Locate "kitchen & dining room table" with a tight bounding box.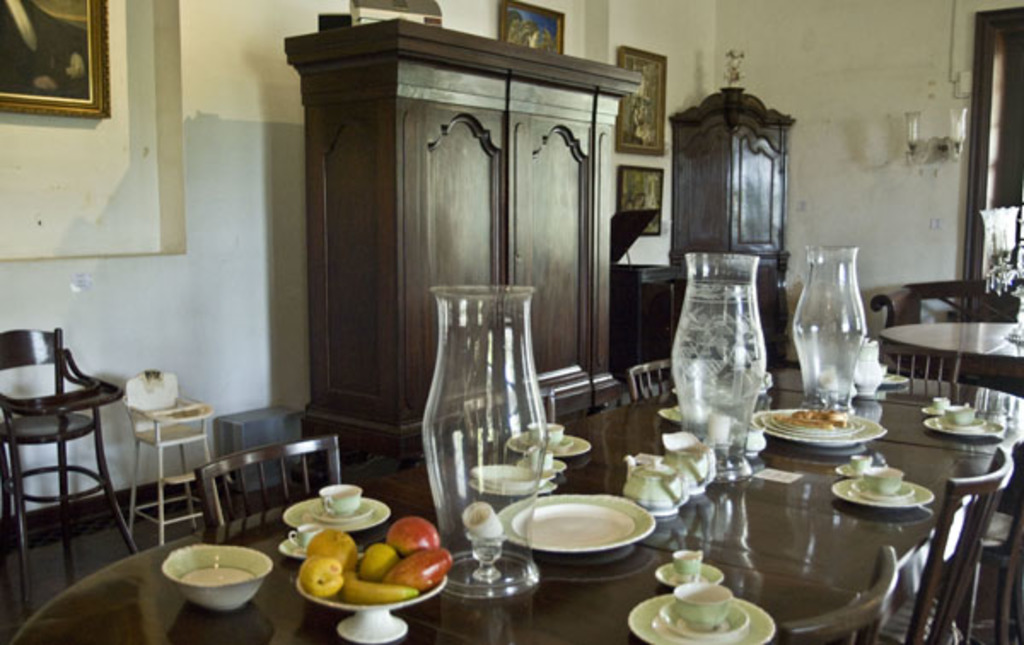
(154, 181, 992, 618).
